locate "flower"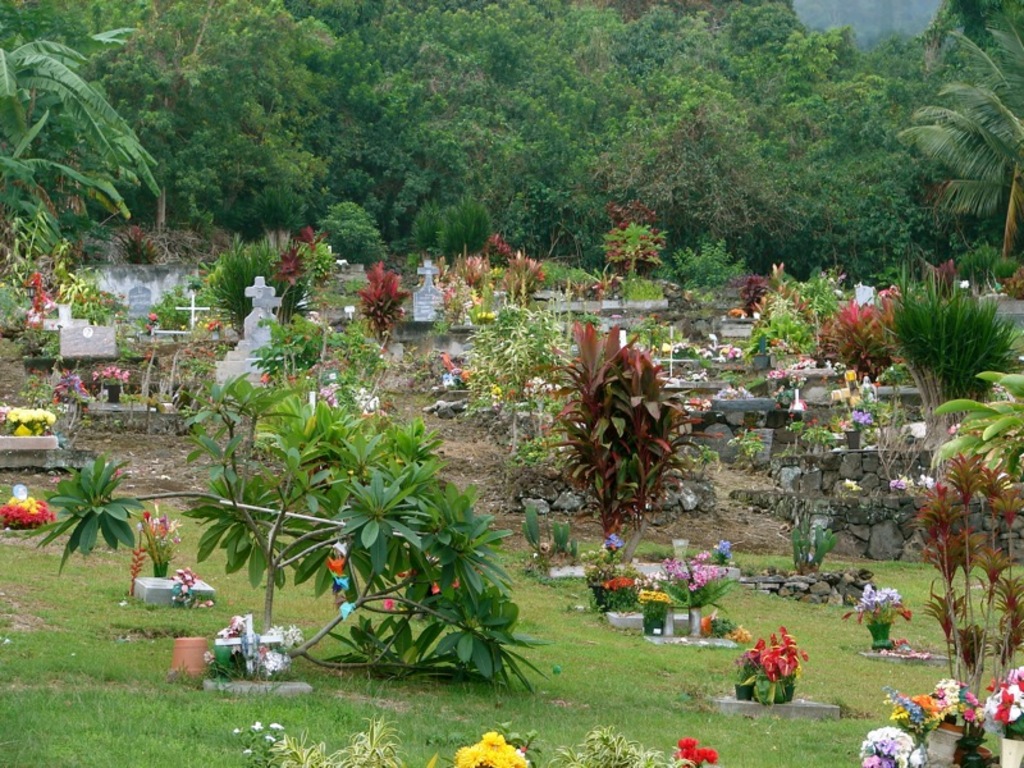
{"x1": 453, "y1": 733, "x2": 524, "y2": 767}
